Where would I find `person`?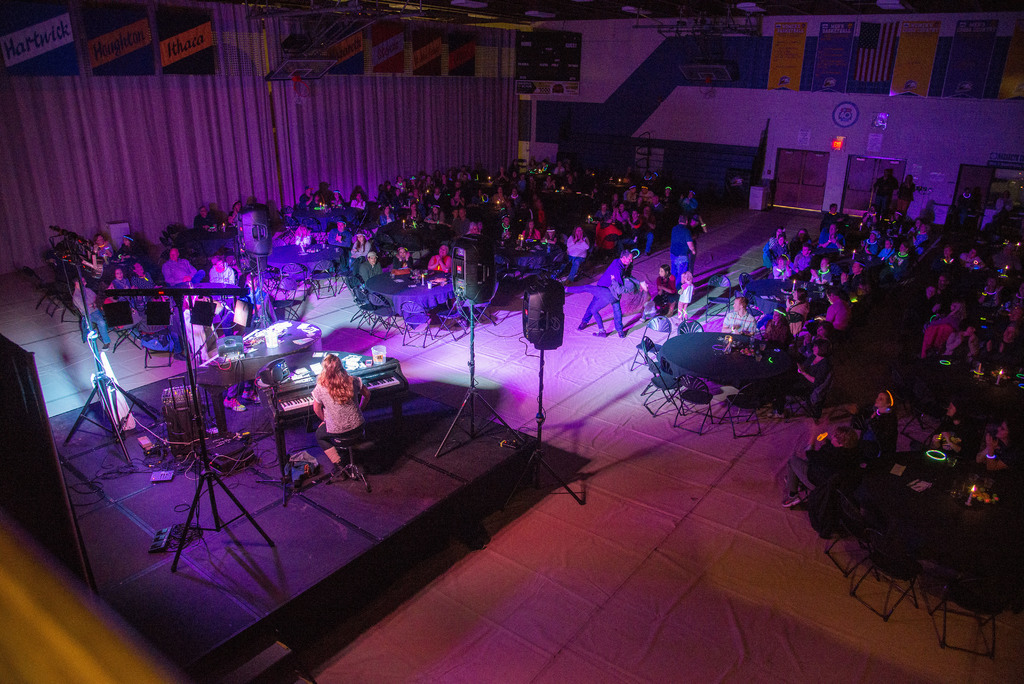
At Rect(540, 174, 561, 195).
